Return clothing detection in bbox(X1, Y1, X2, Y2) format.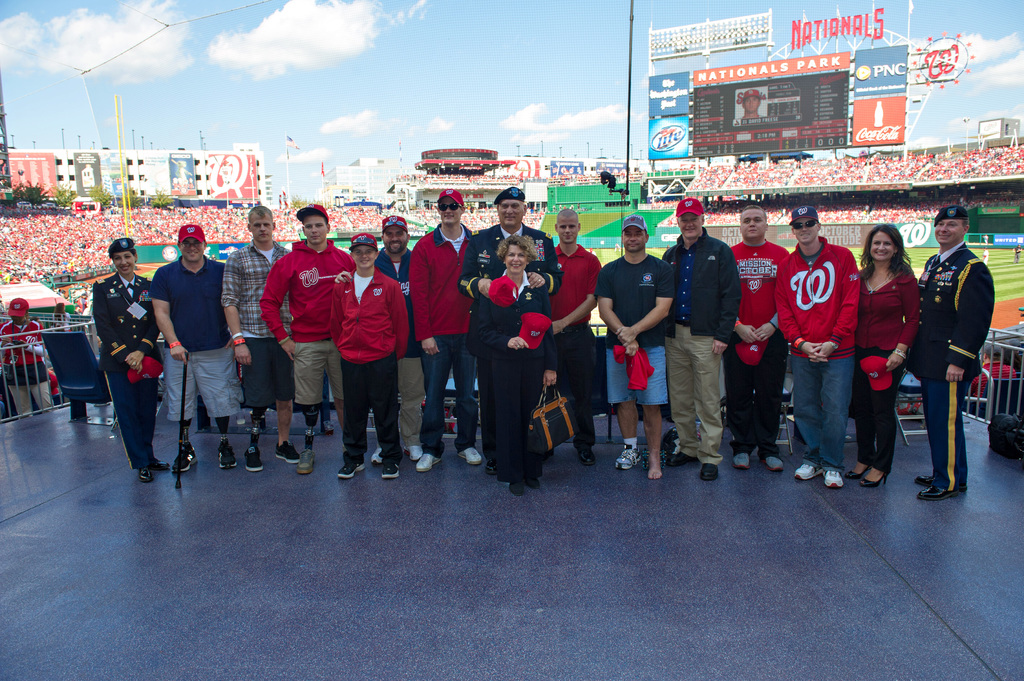
bbox(369, 245, 428, 446).
